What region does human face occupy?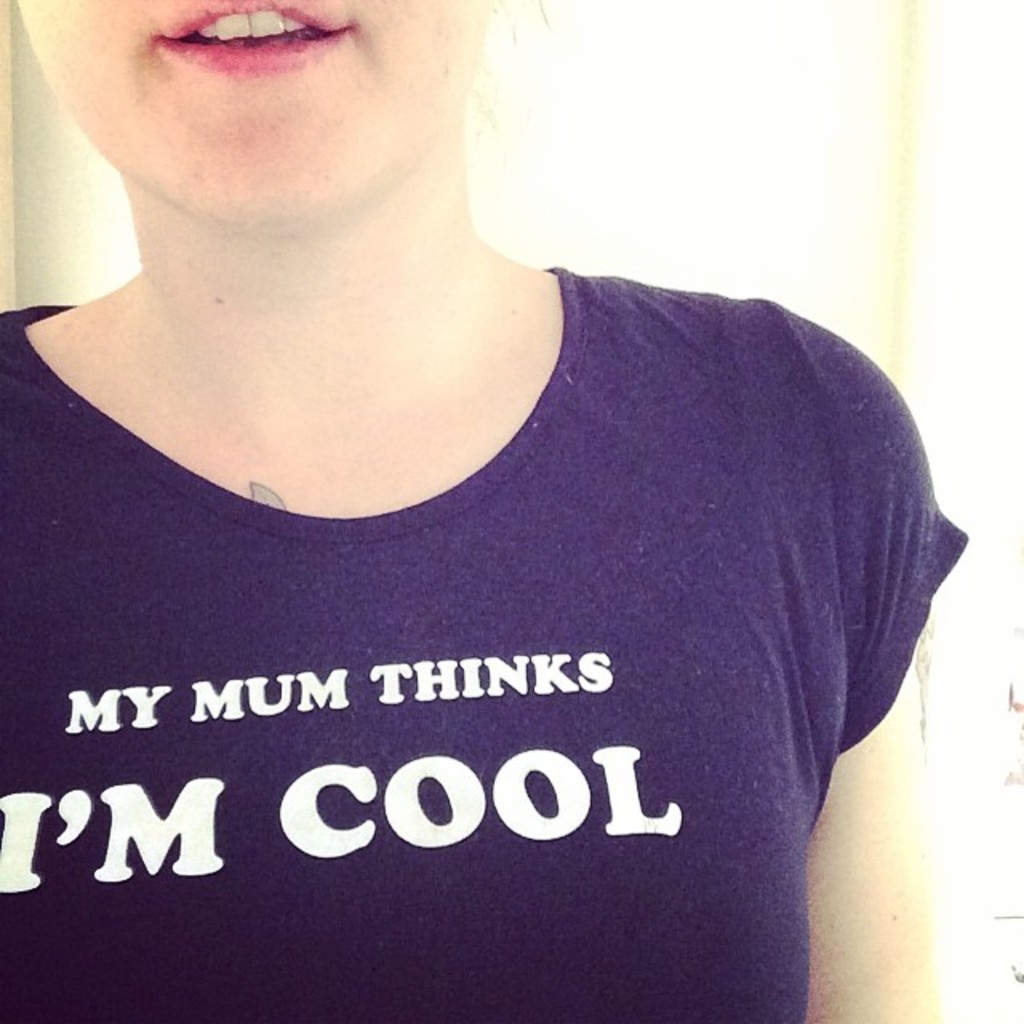
<region>14, 0, 504, 235</region>.
